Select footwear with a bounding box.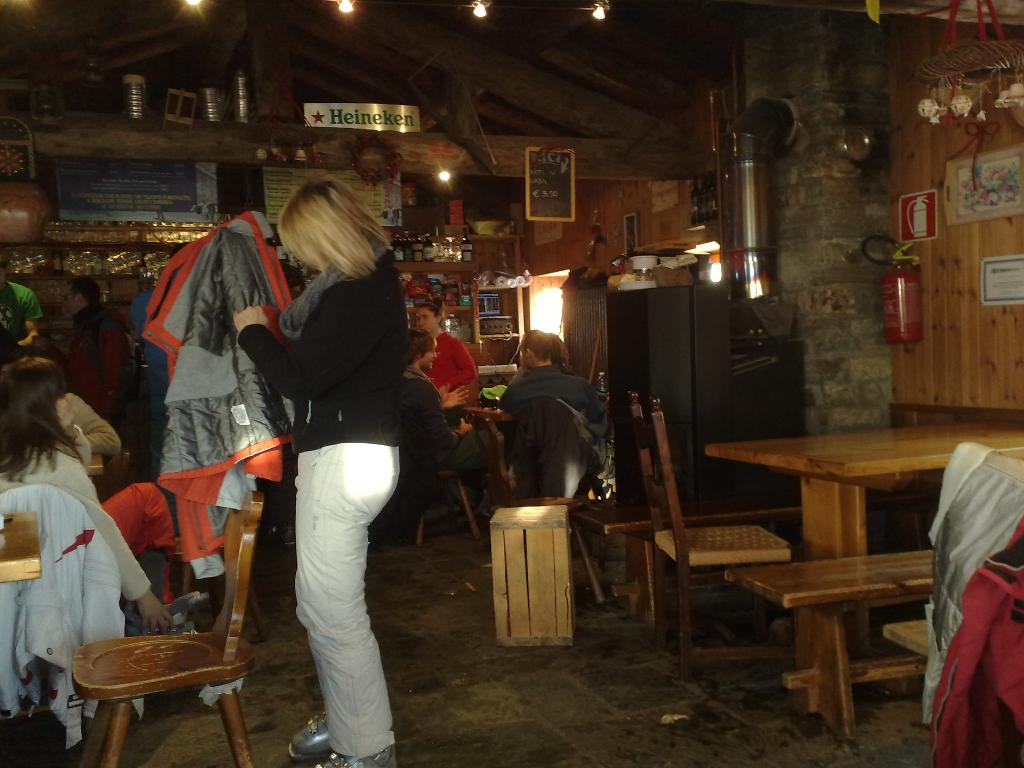
bbox(289, 712, 346, 761).
